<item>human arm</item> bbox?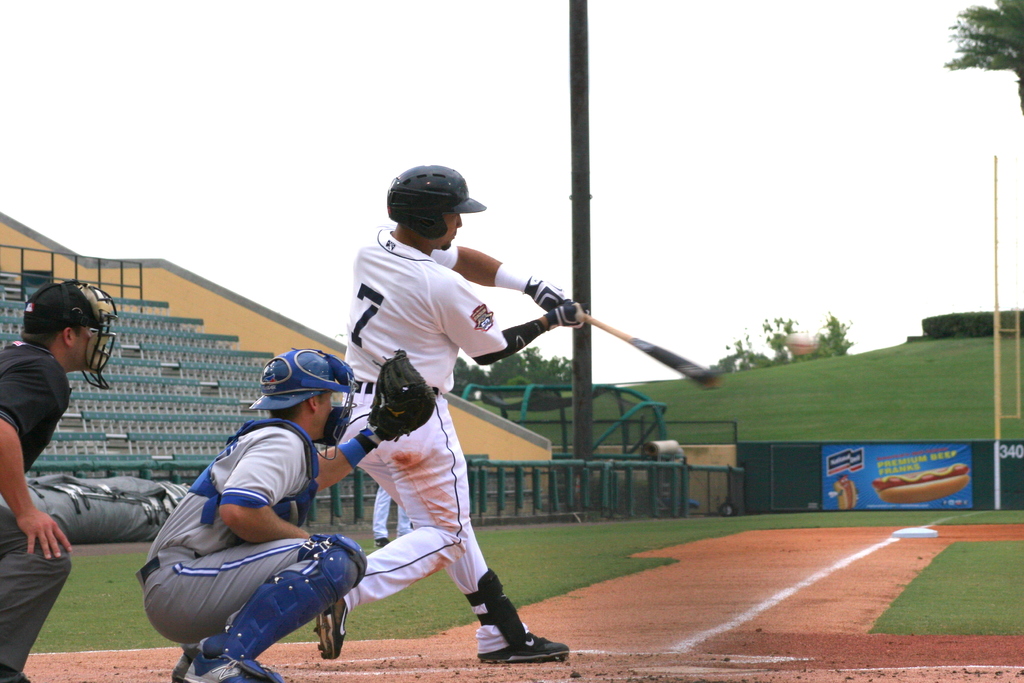
<box>213,428,304,548</box>
